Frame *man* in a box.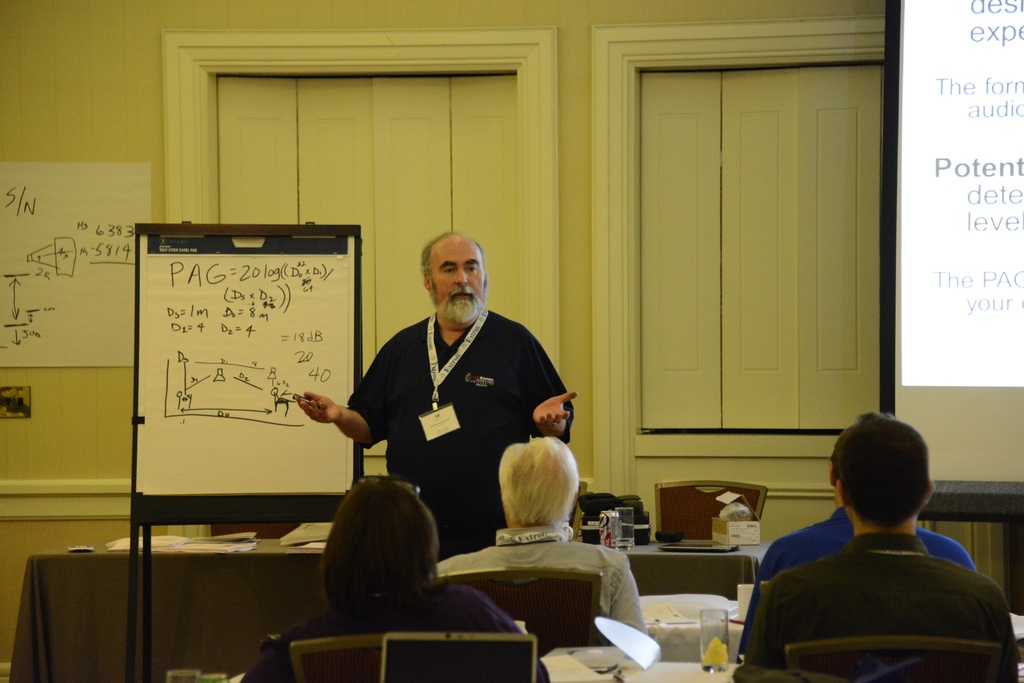
742, 427, 1023, 682.
